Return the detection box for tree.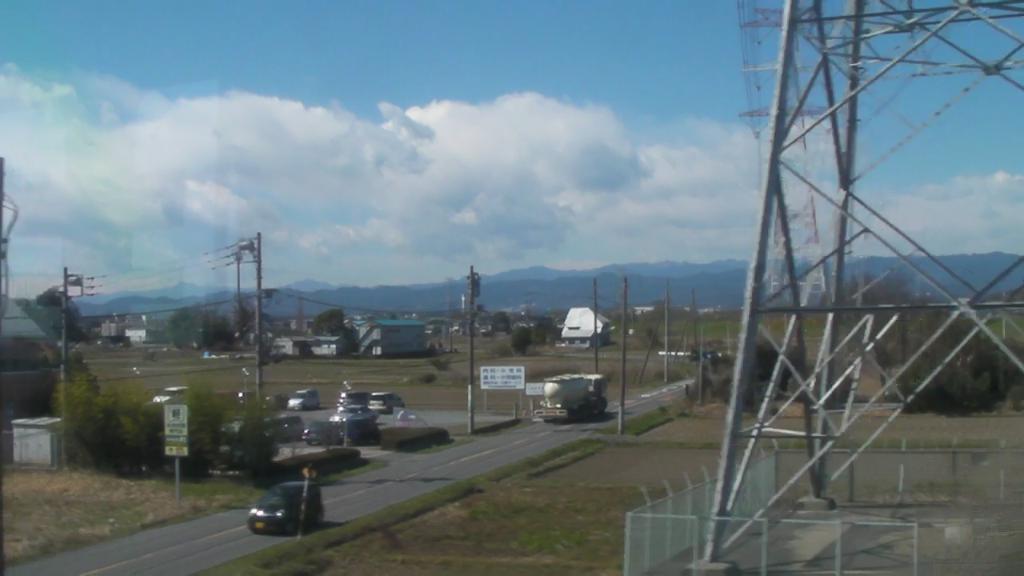
bbox(309, 309, 367, 357).
